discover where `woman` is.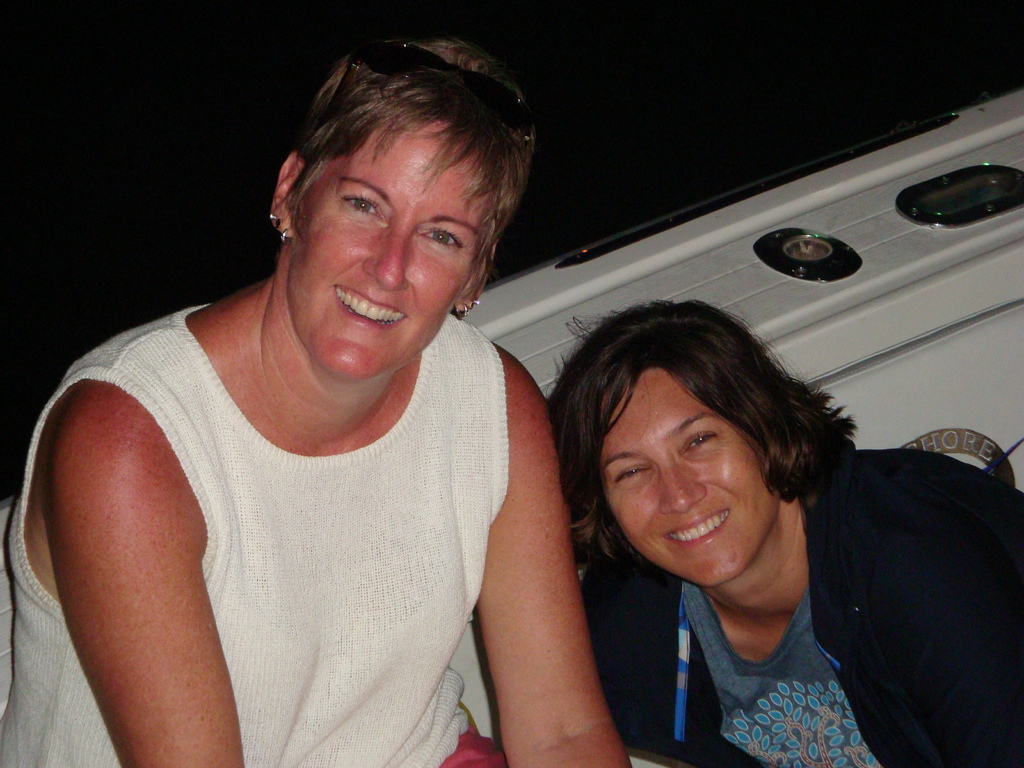
Discovered at [24, 67, 614, 767].
